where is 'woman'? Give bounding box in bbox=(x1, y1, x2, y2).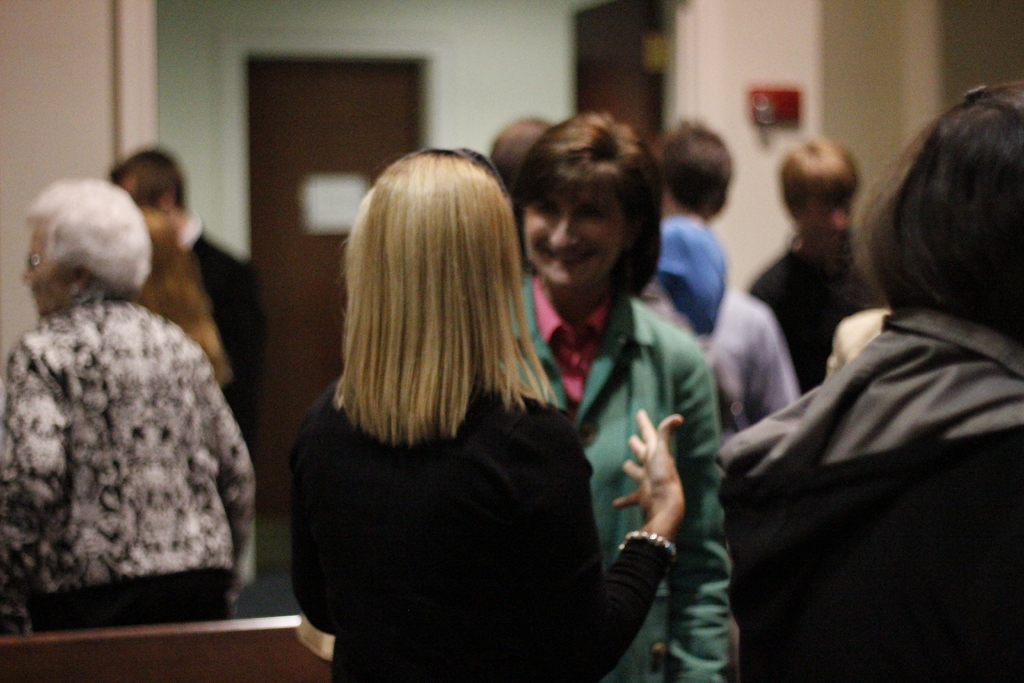
bbox=(0, 176, 259, 630).
